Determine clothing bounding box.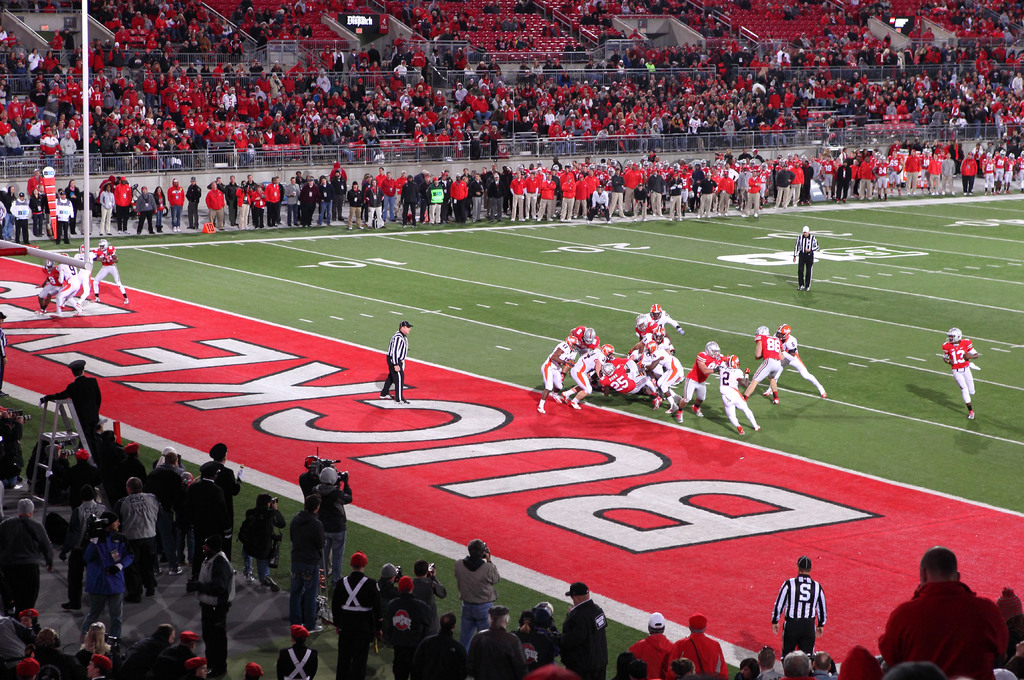
Determined: [80,534,120,639].
